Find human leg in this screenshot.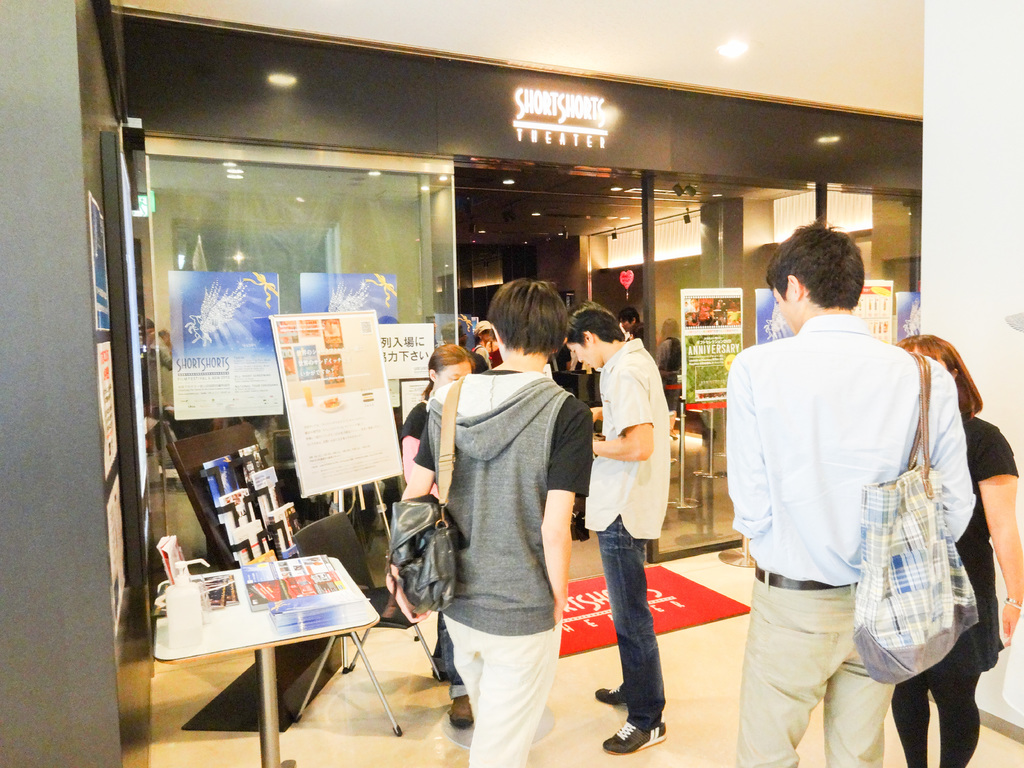
The bounding box for human leg is 440:636:470:723.
